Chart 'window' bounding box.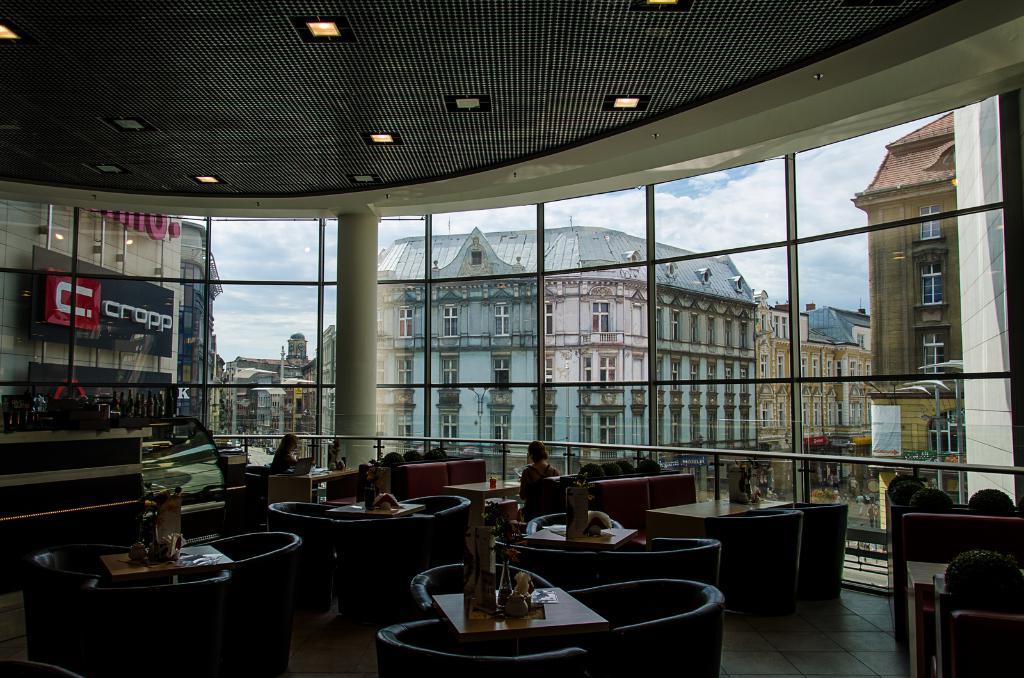
Charted: detection(706, 355, 719, 395).
